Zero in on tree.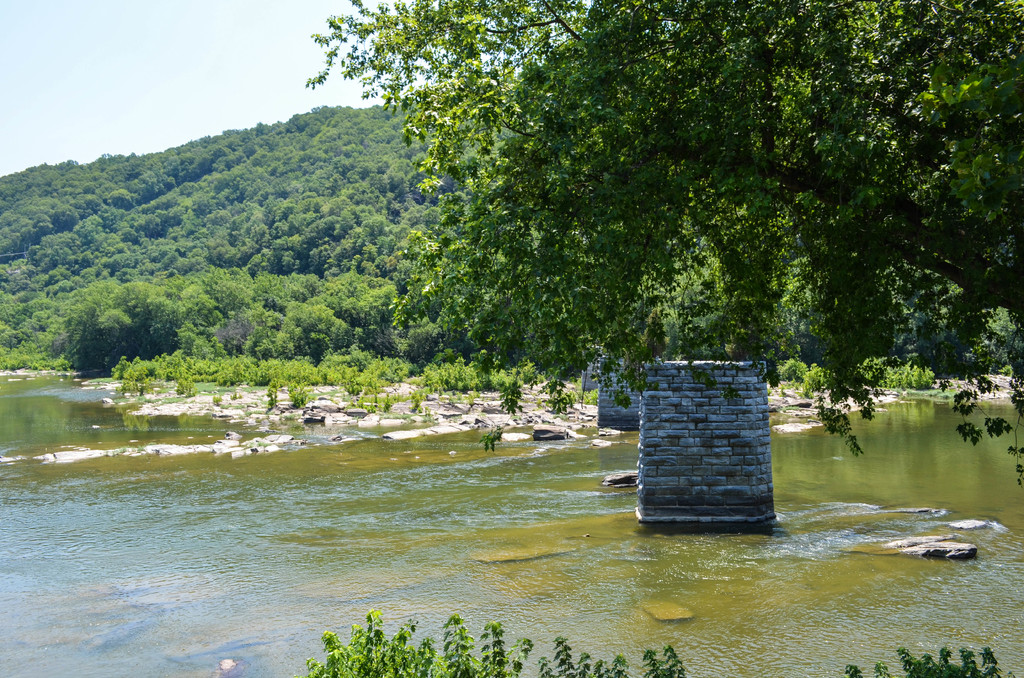
Zeroed in: select_region(245, 15, 1020, 435).
